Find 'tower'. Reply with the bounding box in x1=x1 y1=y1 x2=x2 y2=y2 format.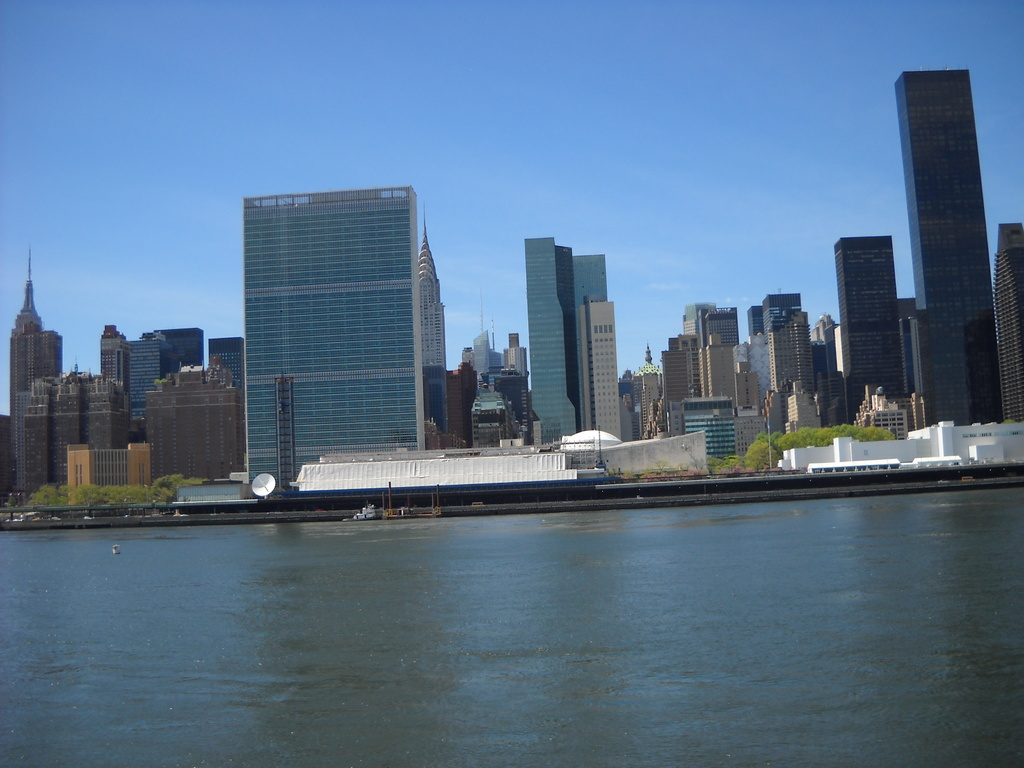
x1=886 y1=44 x2=1009 y2=391.
